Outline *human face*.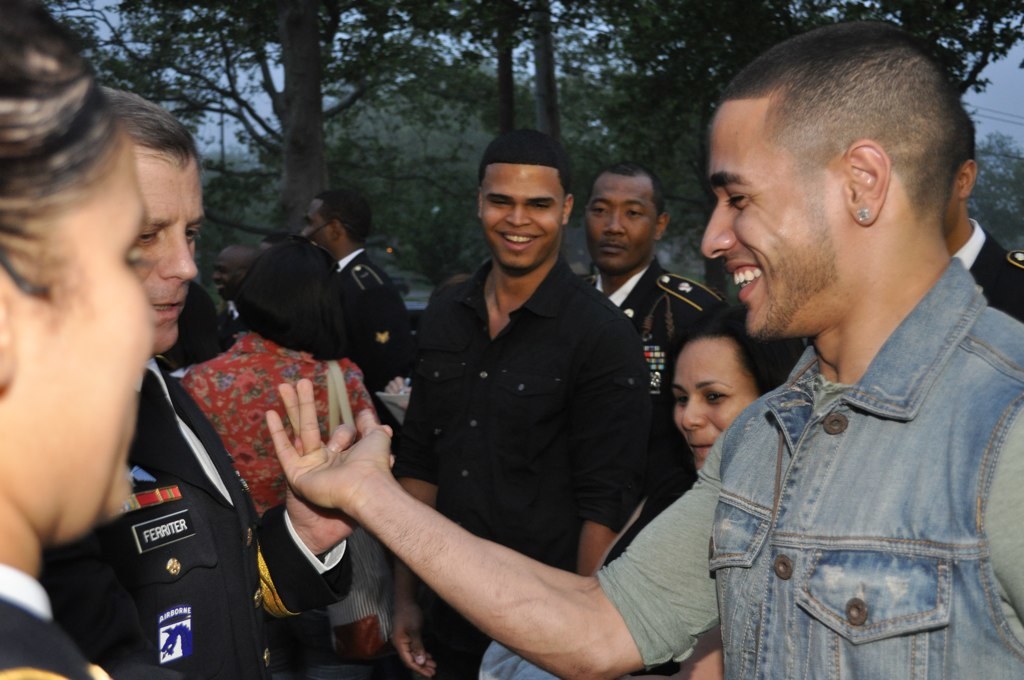
Outline: 208/253/245/297.
